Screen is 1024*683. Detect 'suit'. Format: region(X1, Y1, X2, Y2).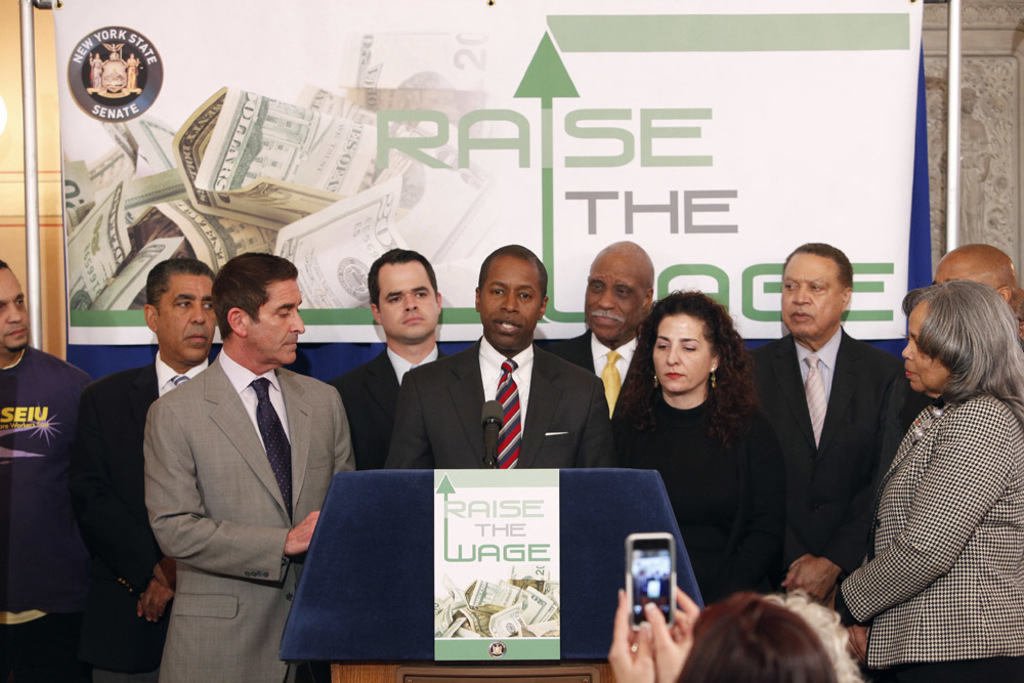
region(346, 345, 443, 451).
